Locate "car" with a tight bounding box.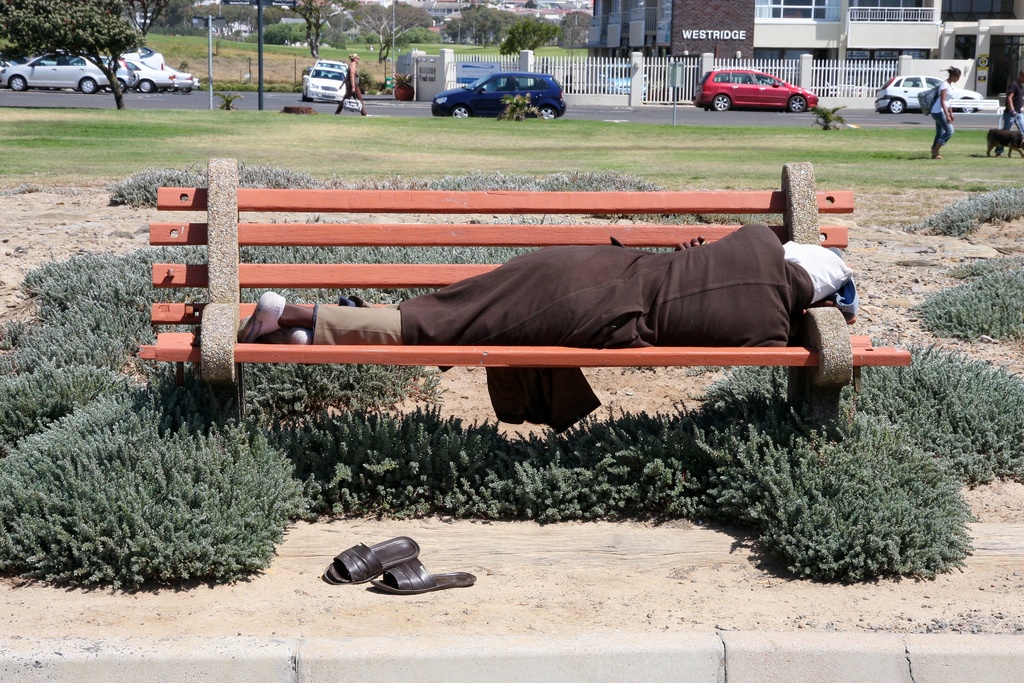
detection(871, 73, 982, 111).
